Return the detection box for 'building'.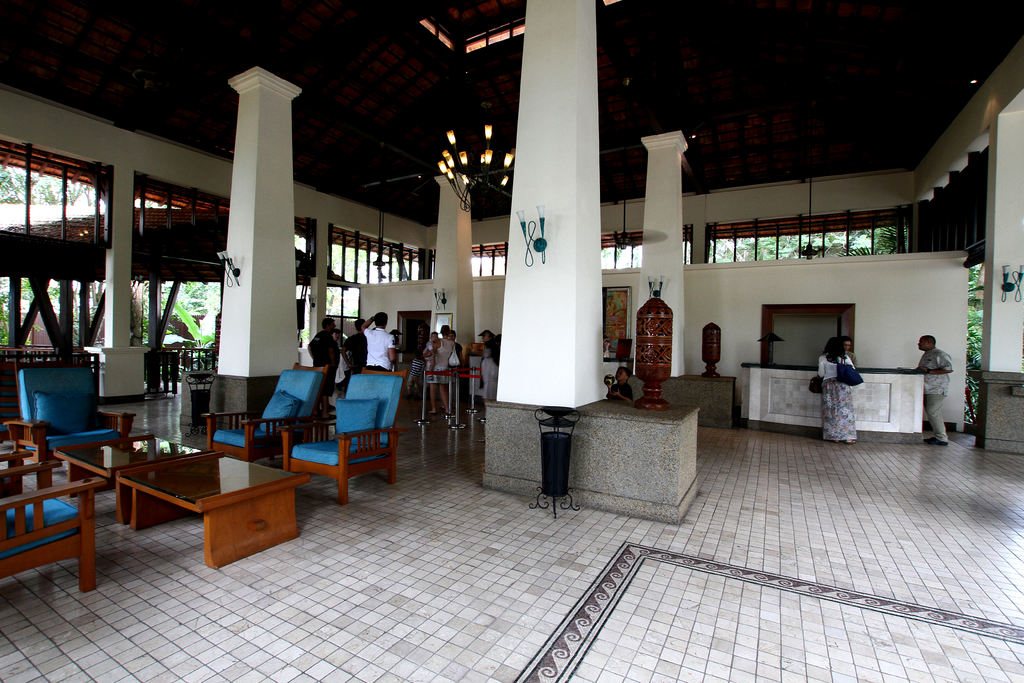
BBox(0, 1, 1023, 682).
